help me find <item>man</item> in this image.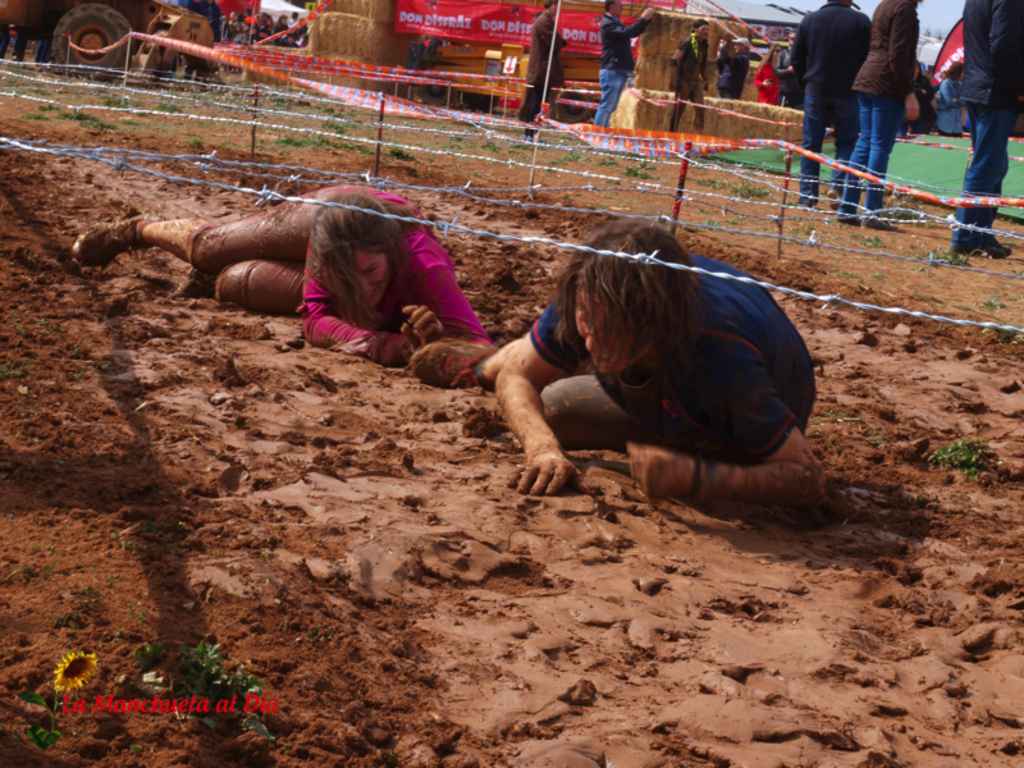
Found it: 666/20/708/131.
